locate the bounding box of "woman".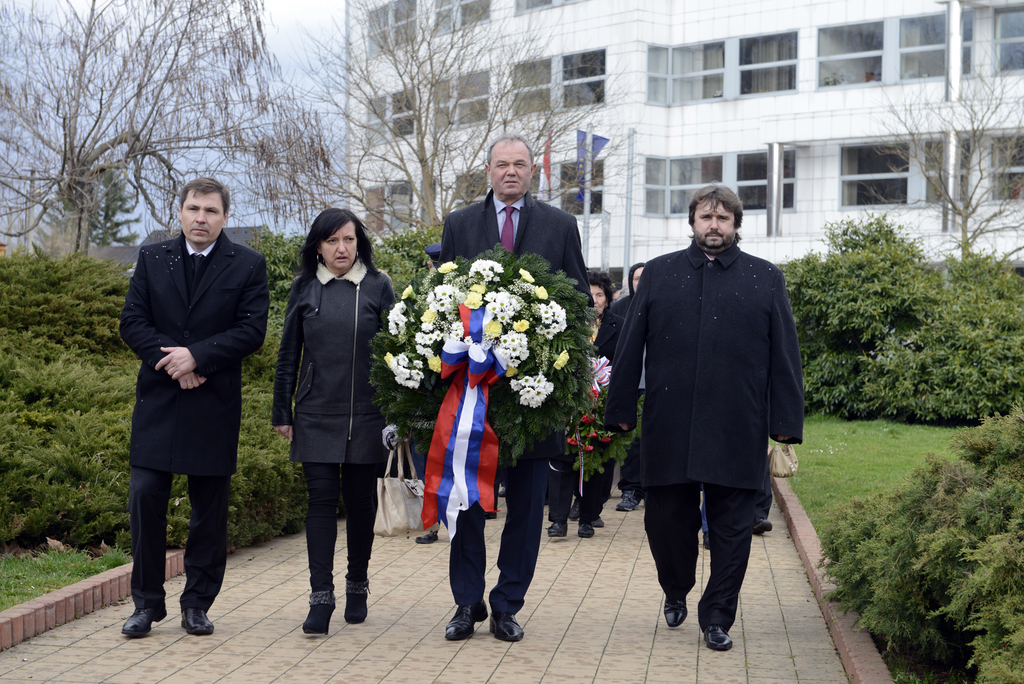
Bounding box: <box>540,273,639,537</box>.
